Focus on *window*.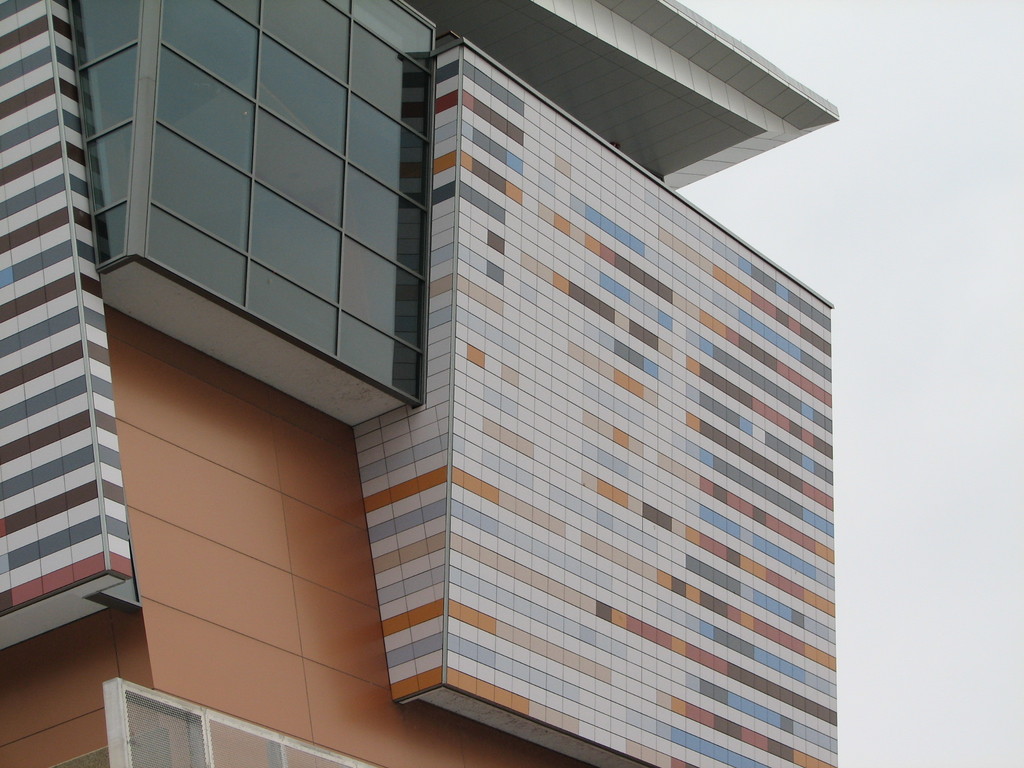
Focused at {"x1": 74, "y1": 0, "x2": 144, "y2": 264}.
